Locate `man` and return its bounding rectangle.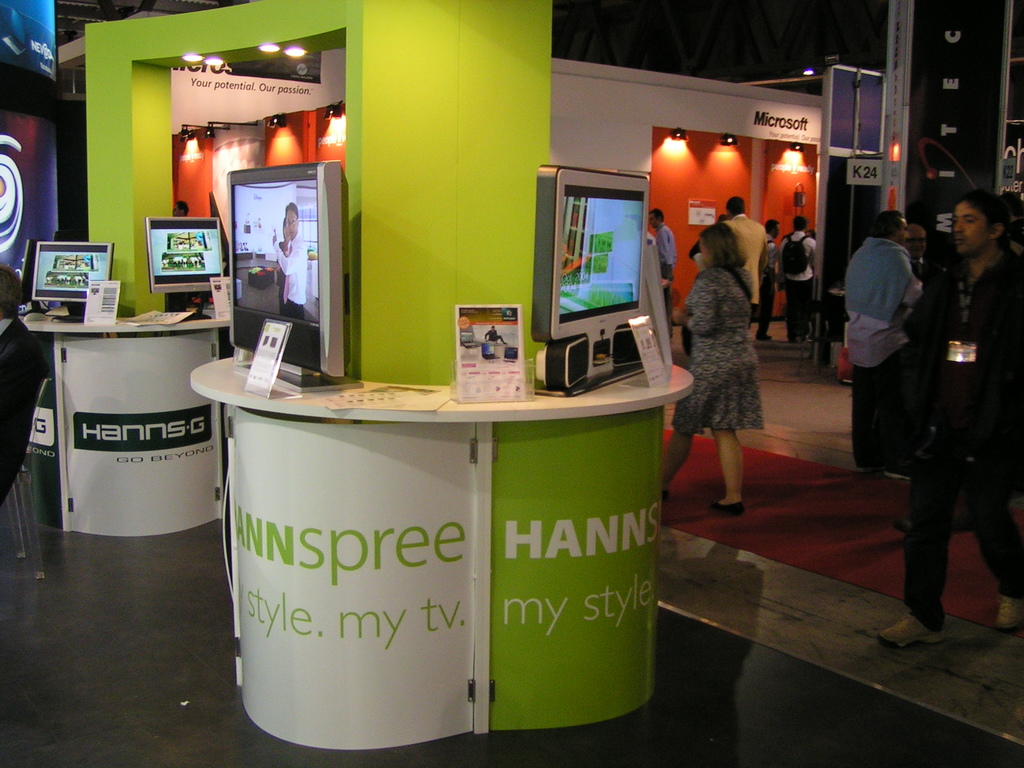
{"x1": 269, "y1": 201, "x2": 308, "y2": 321}.
